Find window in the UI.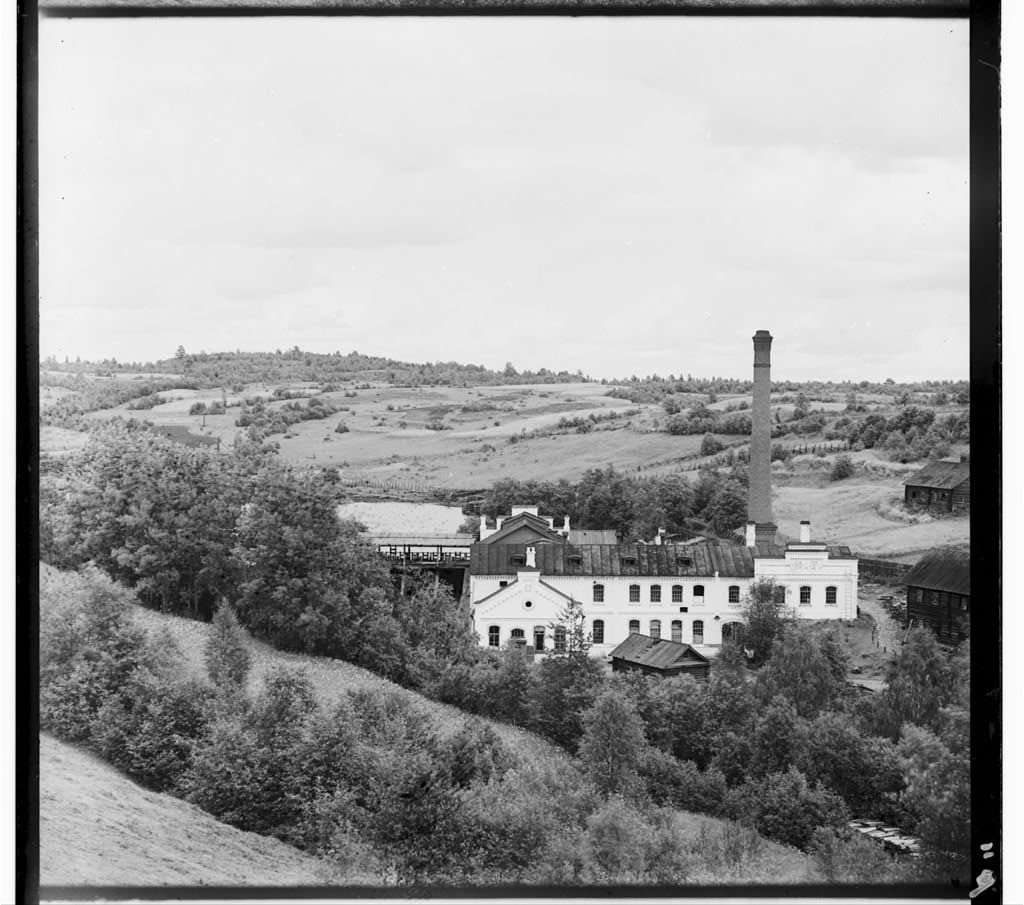
UI element at (x1=962, y1=601, x2=968, y2=615).
